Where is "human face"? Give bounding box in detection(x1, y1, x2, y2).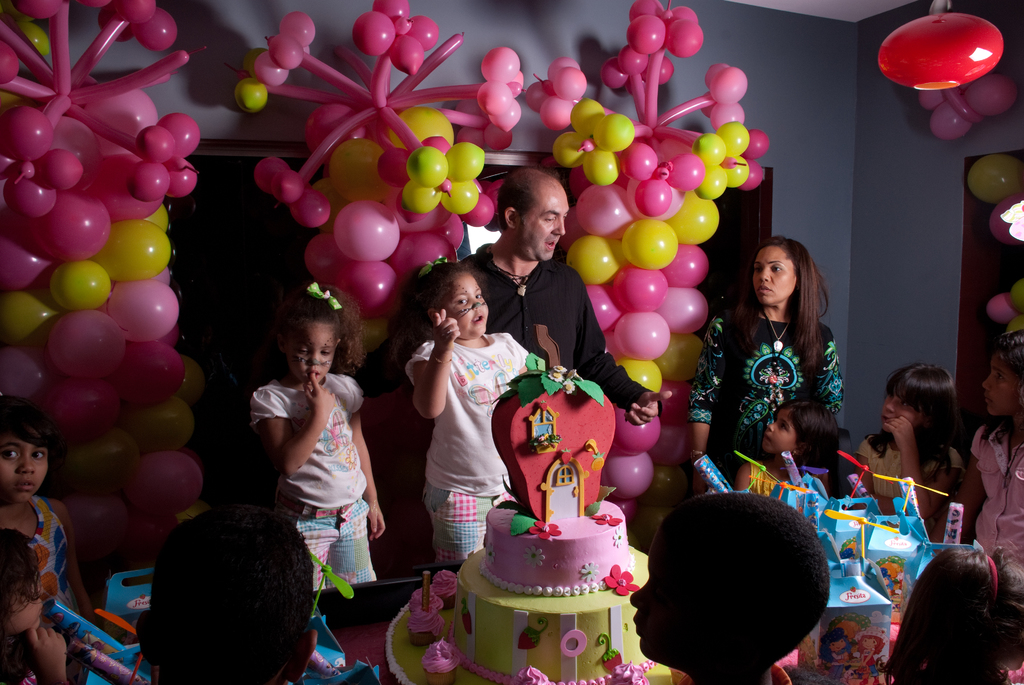
detection(6, 436, 52, 498).
